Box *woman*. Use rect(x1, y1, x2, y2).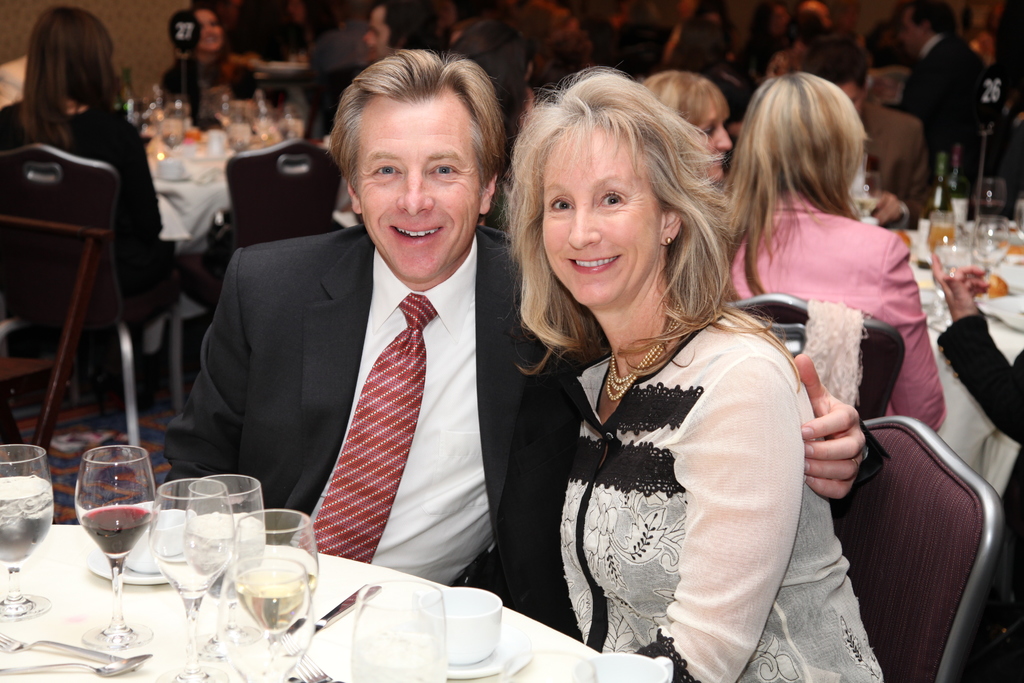
rect(729, 69, 949, 429).
